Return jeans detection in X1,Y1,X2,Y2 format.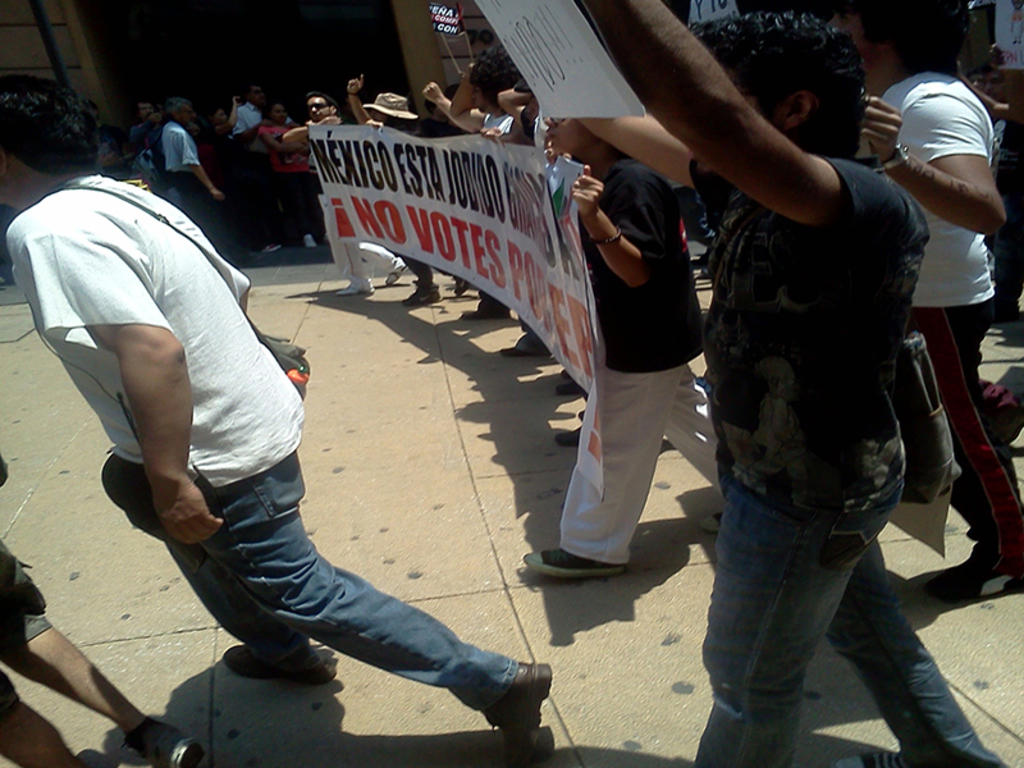
102,451,515,716.
